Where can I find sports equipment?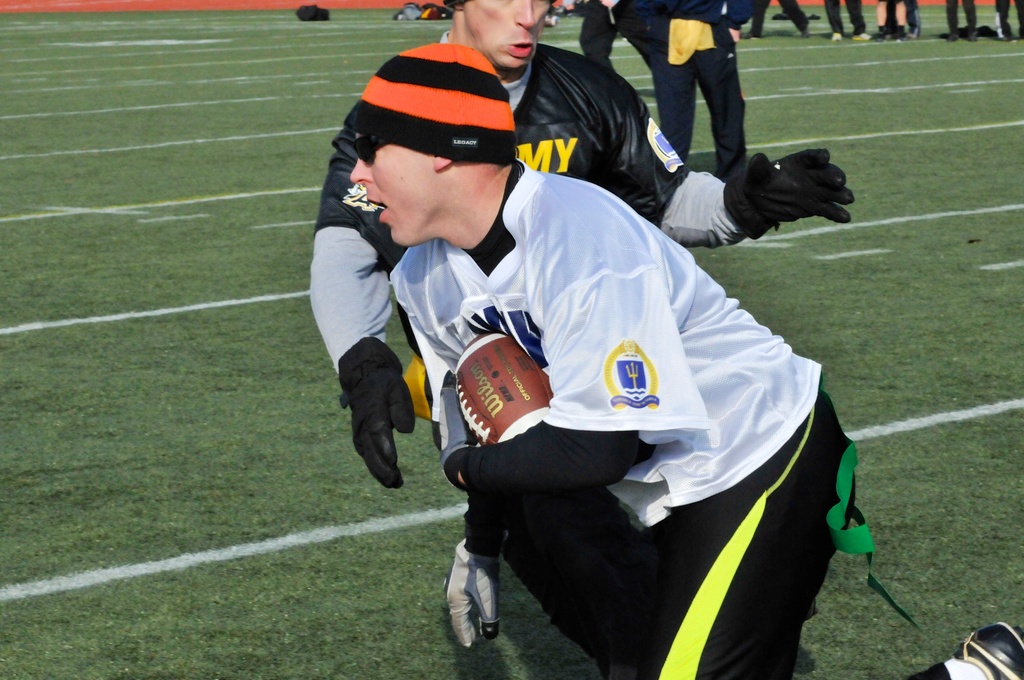
You can find it at left=454, top=328, right=551, bottom=449.
